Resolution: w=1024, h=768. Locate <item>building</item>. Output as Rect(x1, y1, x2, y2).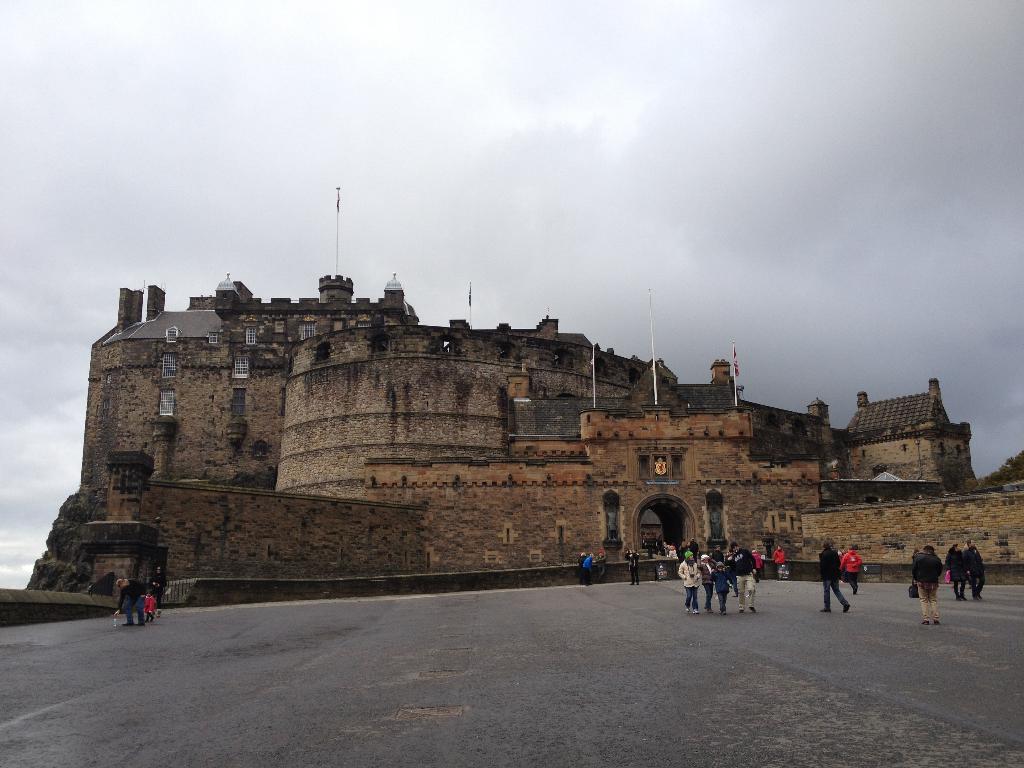
Rect(24, 269, 1023, 600).
